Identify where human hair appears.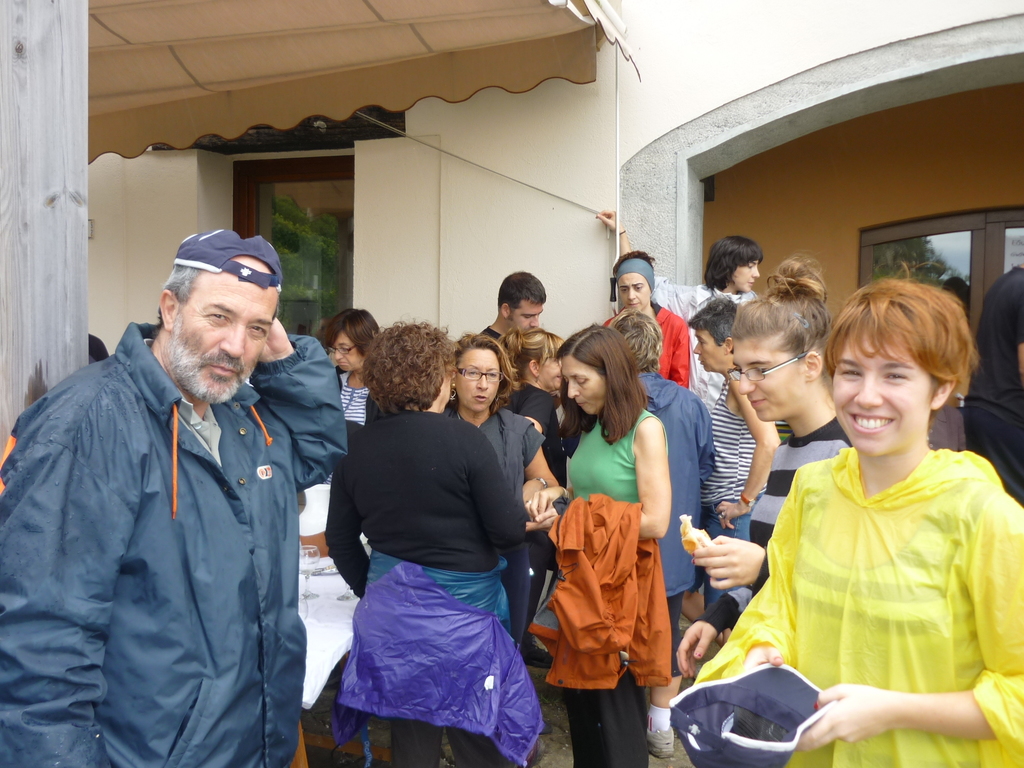
Appears at <bbox>362, 312, 463, 415</bbox>.
